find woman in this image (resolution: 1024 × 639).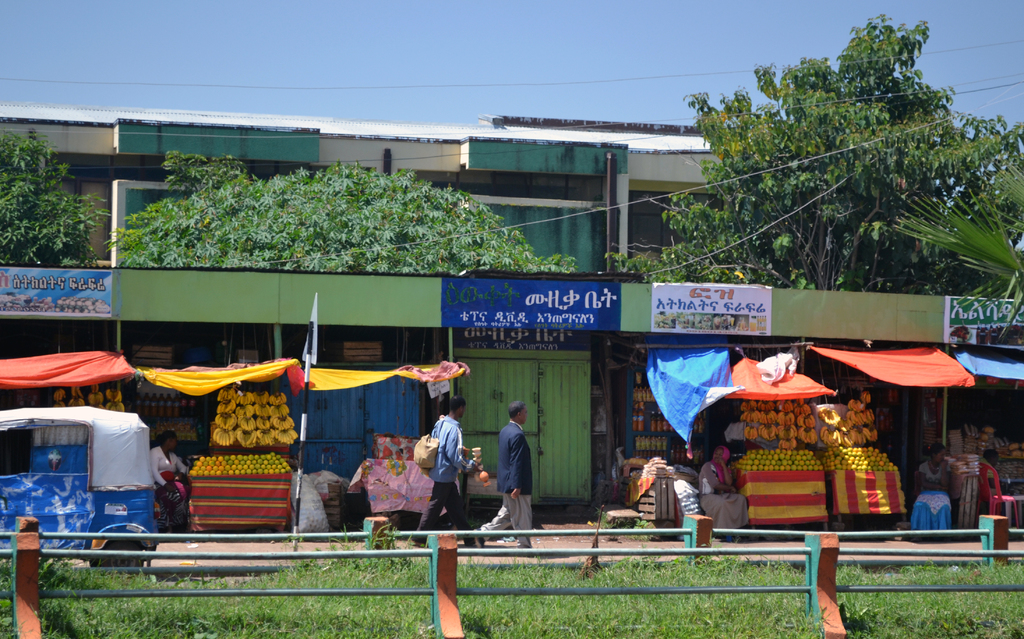
910/441/952/531.
